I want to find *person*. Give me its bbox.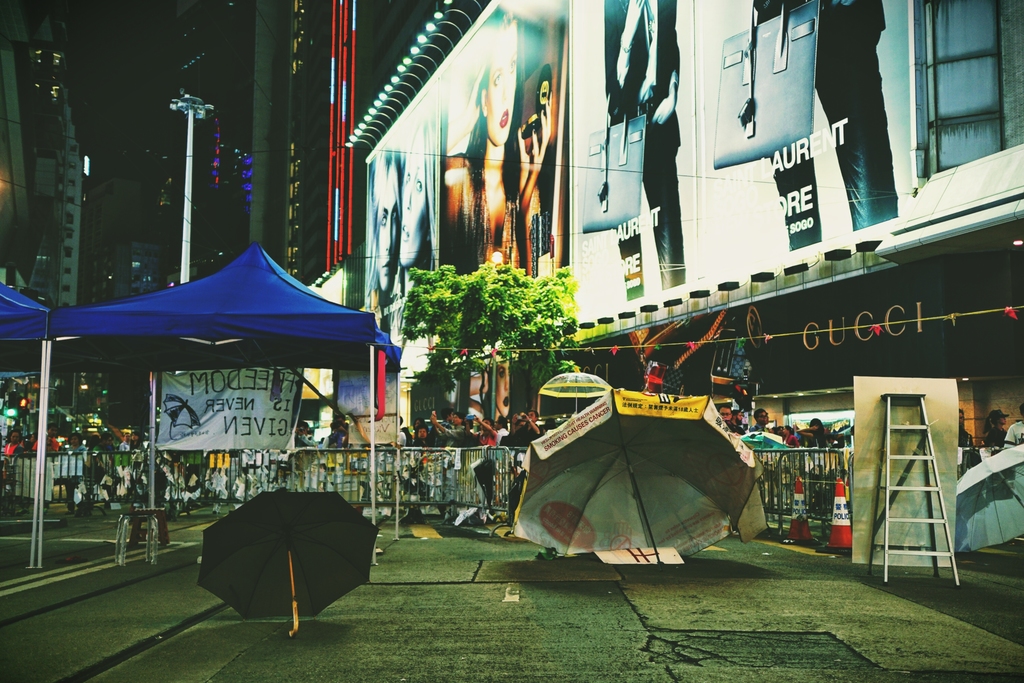
(x1=716, y1=399, x2=737, y2=435).
